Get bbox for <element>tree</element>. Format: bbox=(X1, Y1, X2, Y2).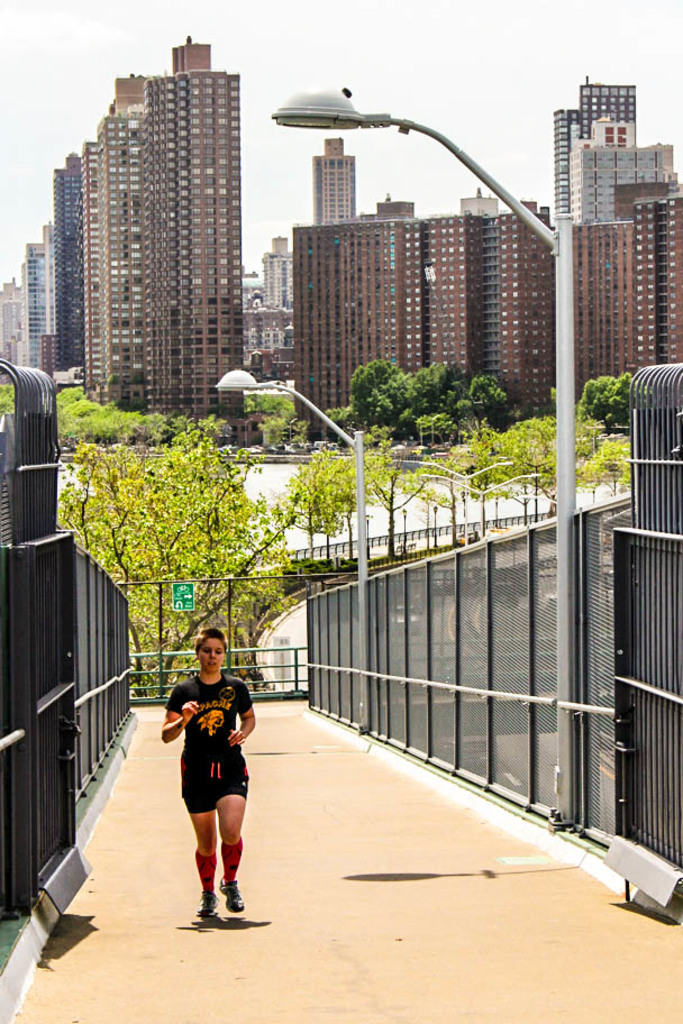
bbox=(346, 359, 504, 430).
